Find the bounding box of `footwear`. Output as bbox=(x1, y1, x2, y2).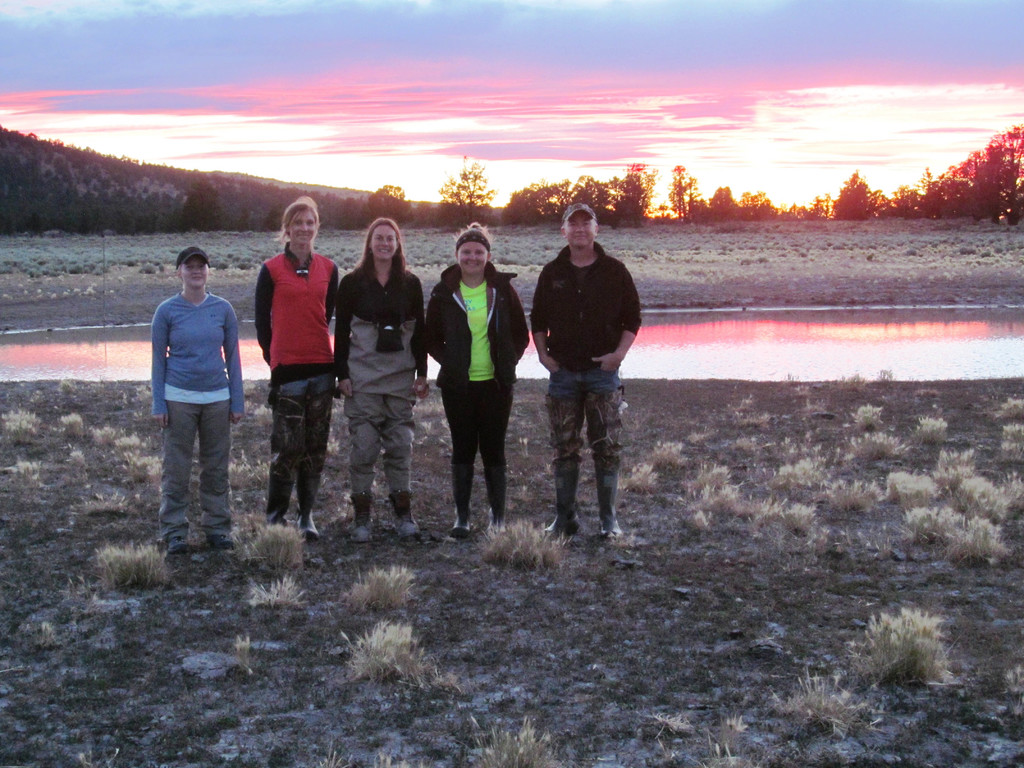
bbox=(547, 458, 582, 538).
